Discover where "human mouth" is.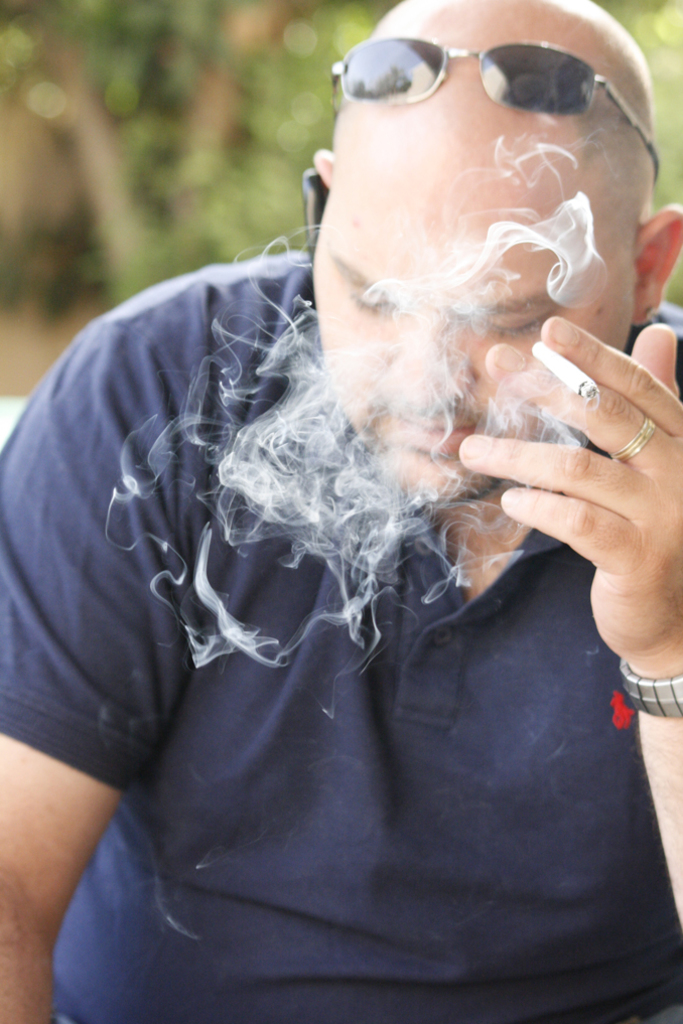
Discovered at (x1=393, y1=417, x2=474, y2=455).
